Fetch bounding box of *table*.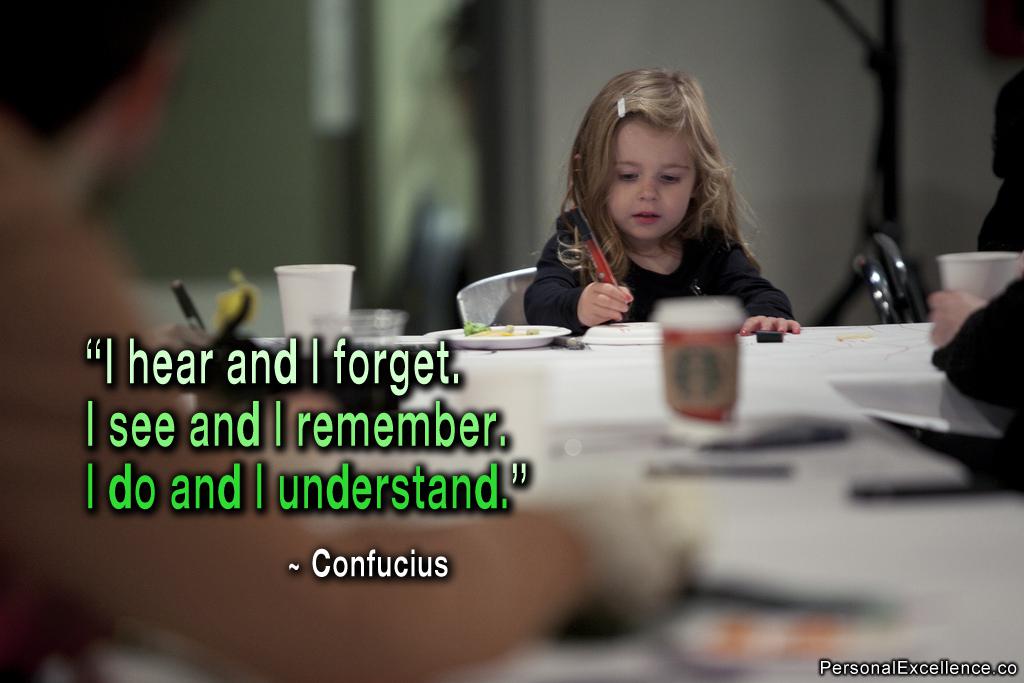
Bbox: 50/306/1023/681.
